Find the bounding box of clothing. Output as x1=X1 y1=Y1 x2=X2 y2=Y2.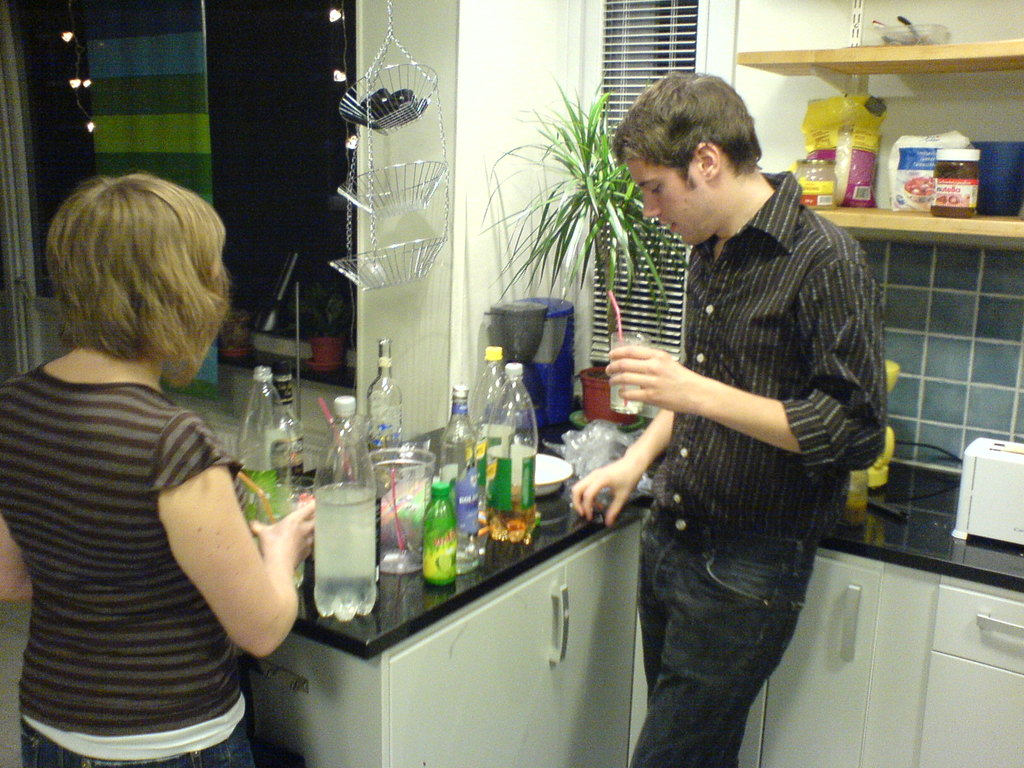
x1=623 y1=168 x2=887 y2=767.
